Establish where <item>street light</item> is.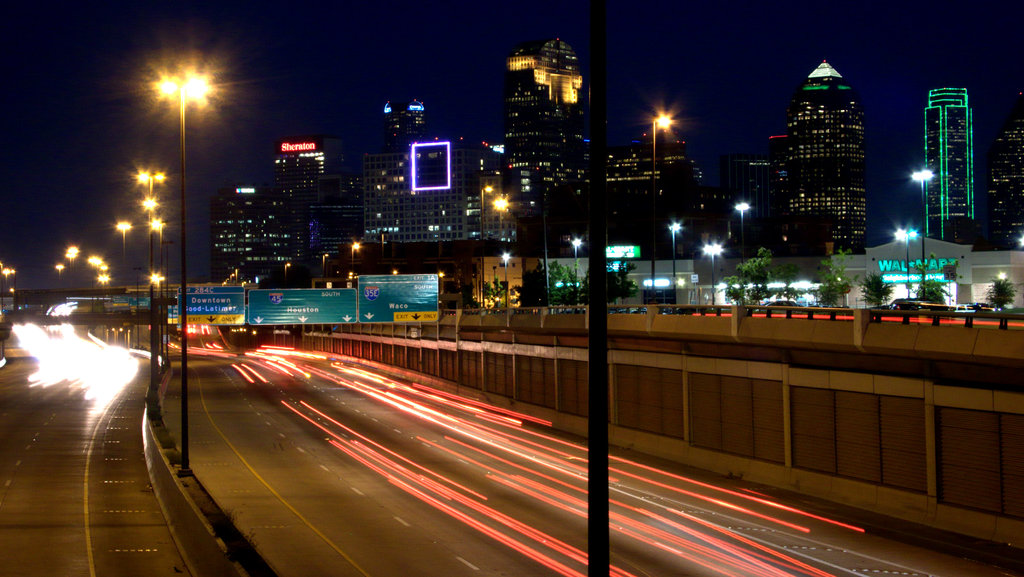
Established at x1=130 y1=261 x2=147 y2=345.
